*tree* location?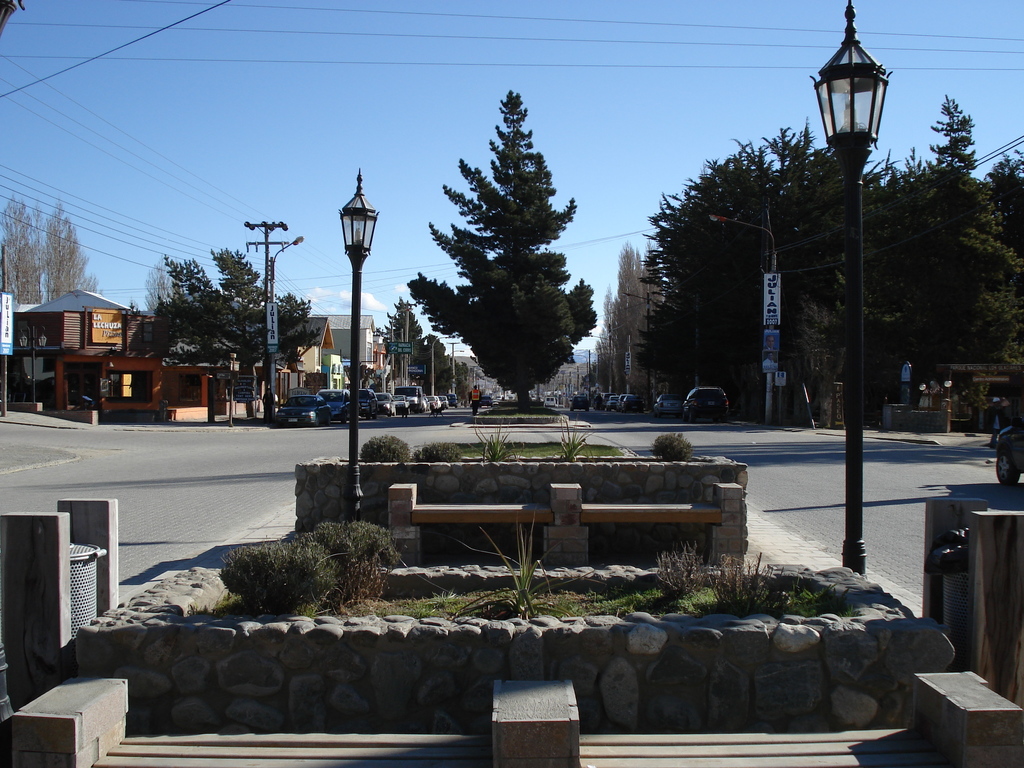
detection(0, 188, 44, 304)
